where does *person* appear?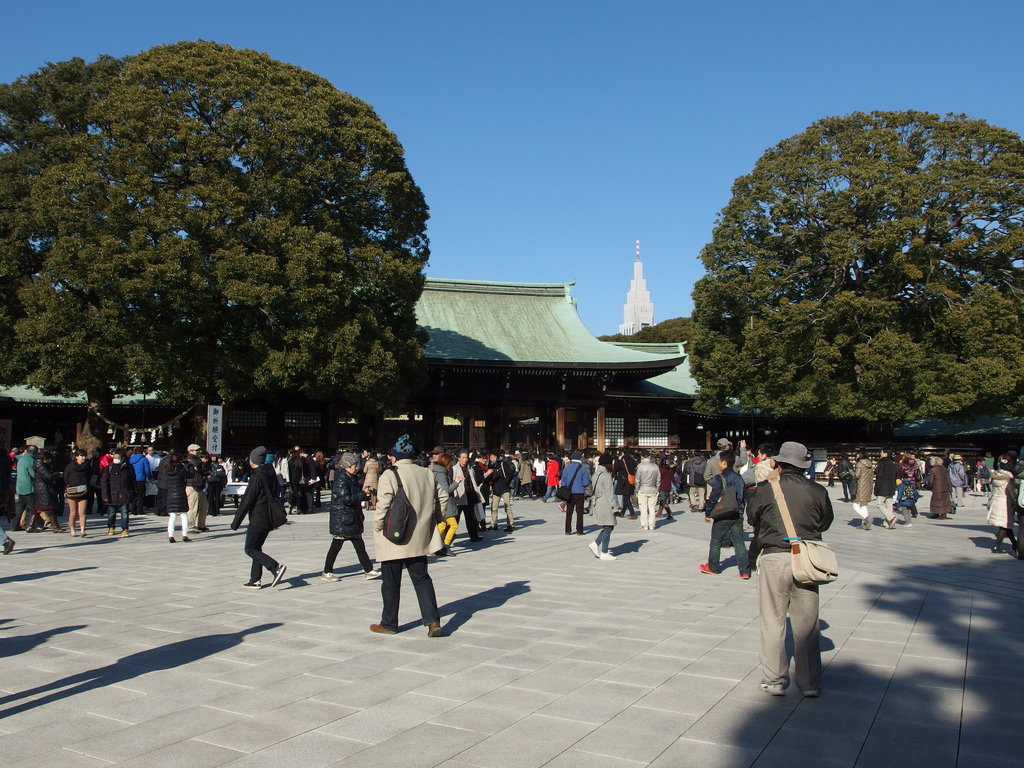
Appears at x1=636, y1=449, x2=660, y2=531.
